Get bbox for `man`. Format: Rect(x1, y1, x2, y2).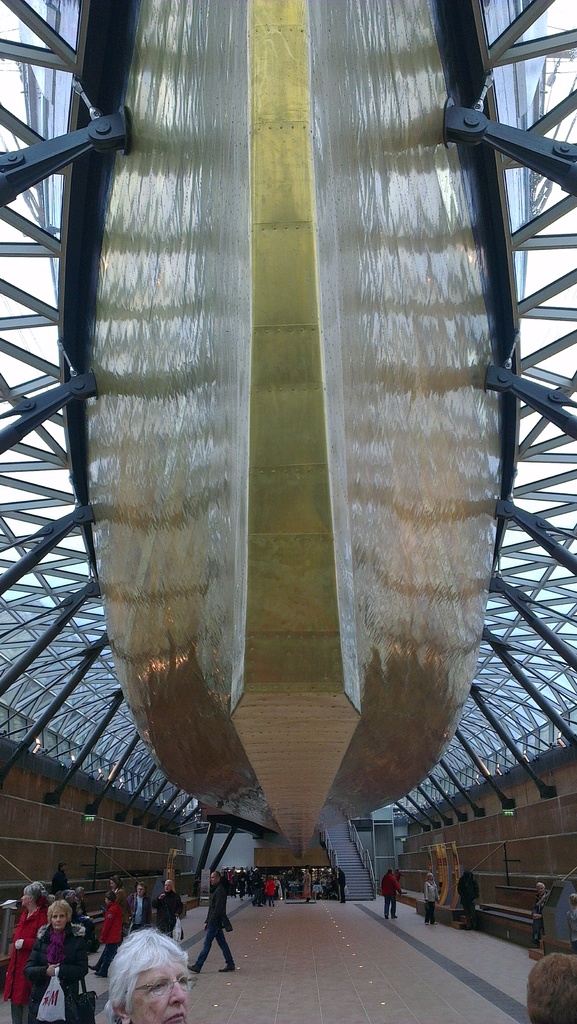
Rect(246, 865, 253, 897).
